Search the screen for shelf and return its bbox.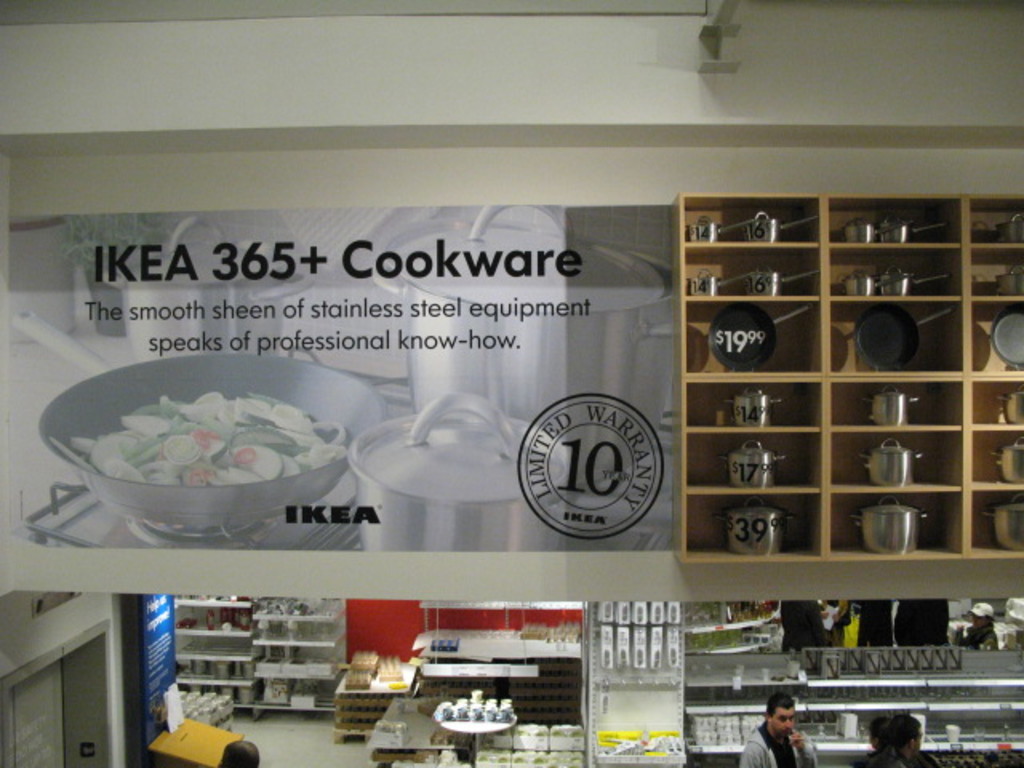
Found: <bbox>173, 658, 259, 672</bbox>.
